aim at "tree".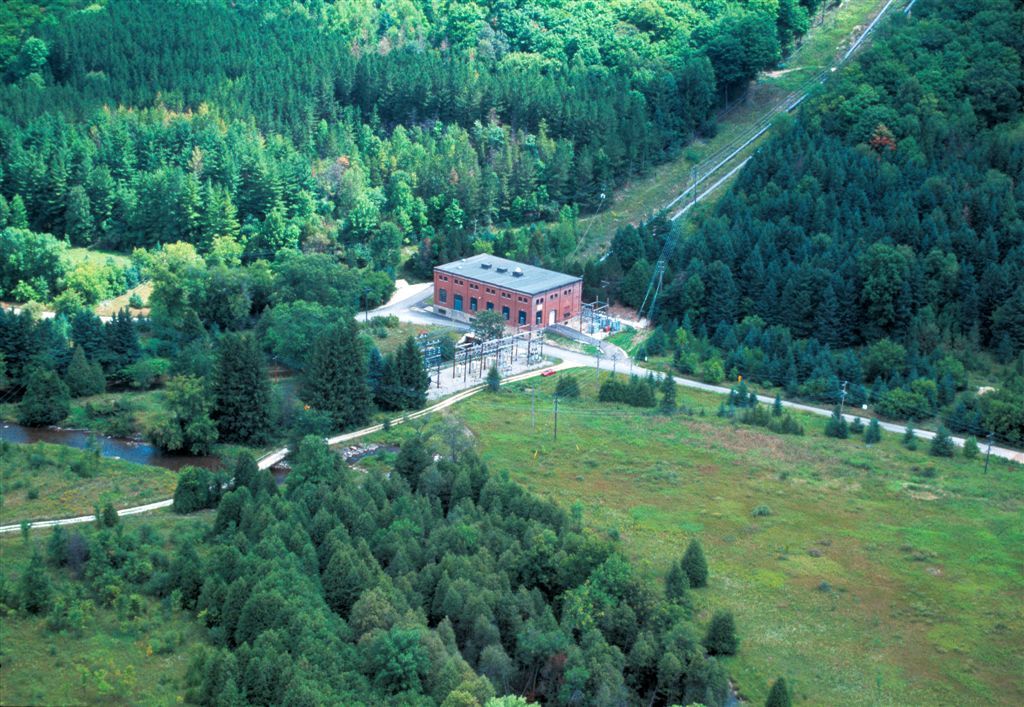
Aimed at box=[852, 238, 910, 323].
